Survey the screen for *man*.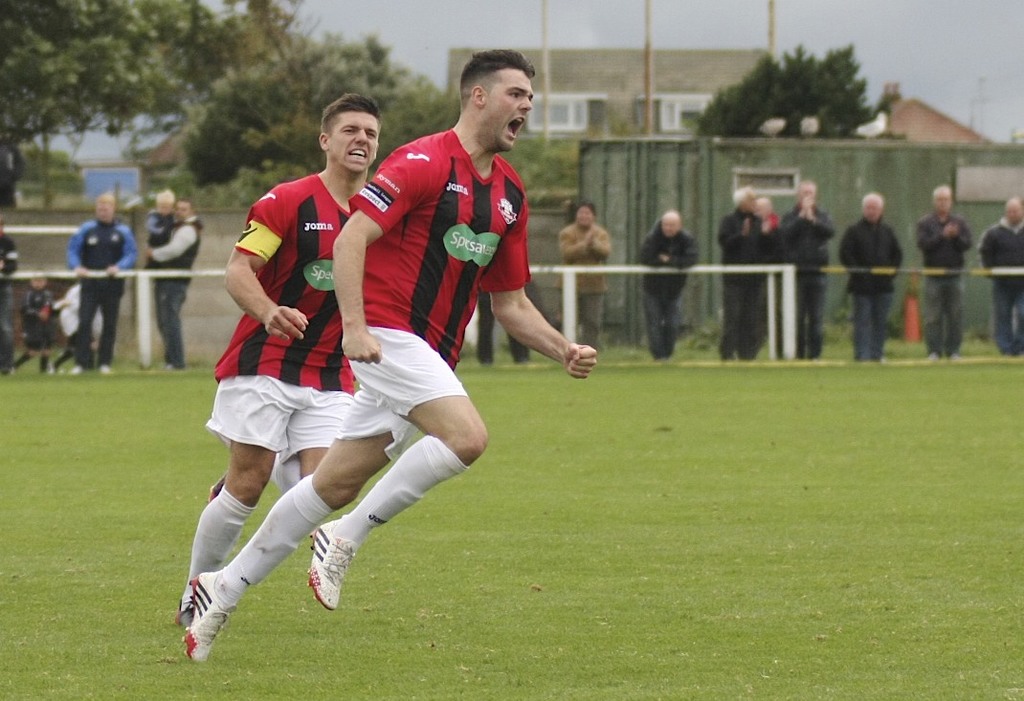
Survey found: locate(975, 199, 1022, 356).
